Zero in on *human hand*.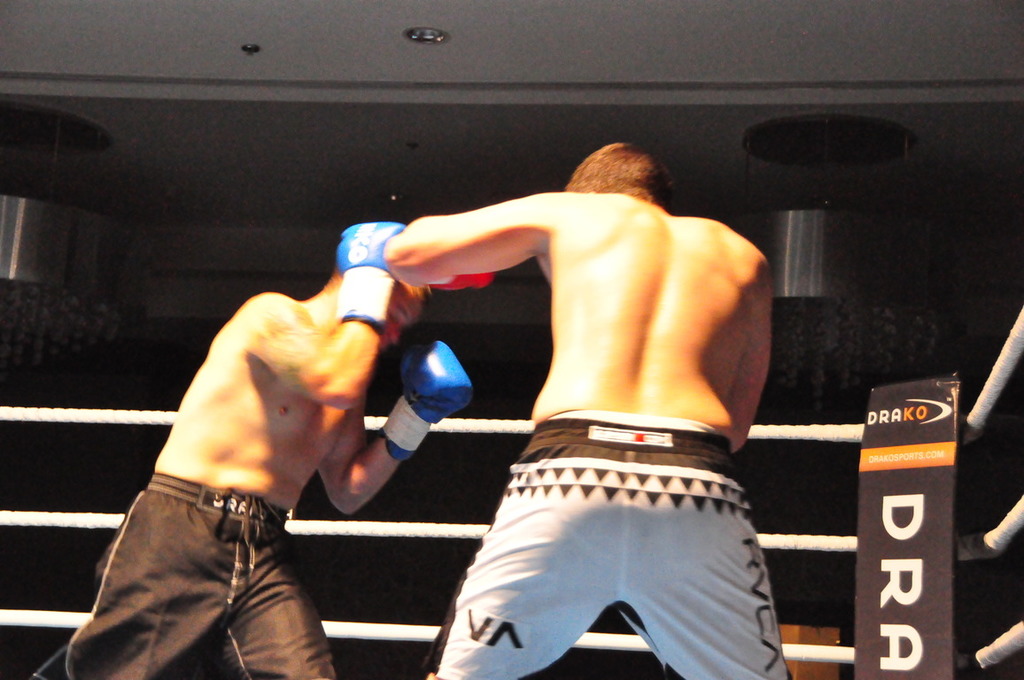
Zeroed in: (x1=334, y1=220, x2=409, y2=276).
